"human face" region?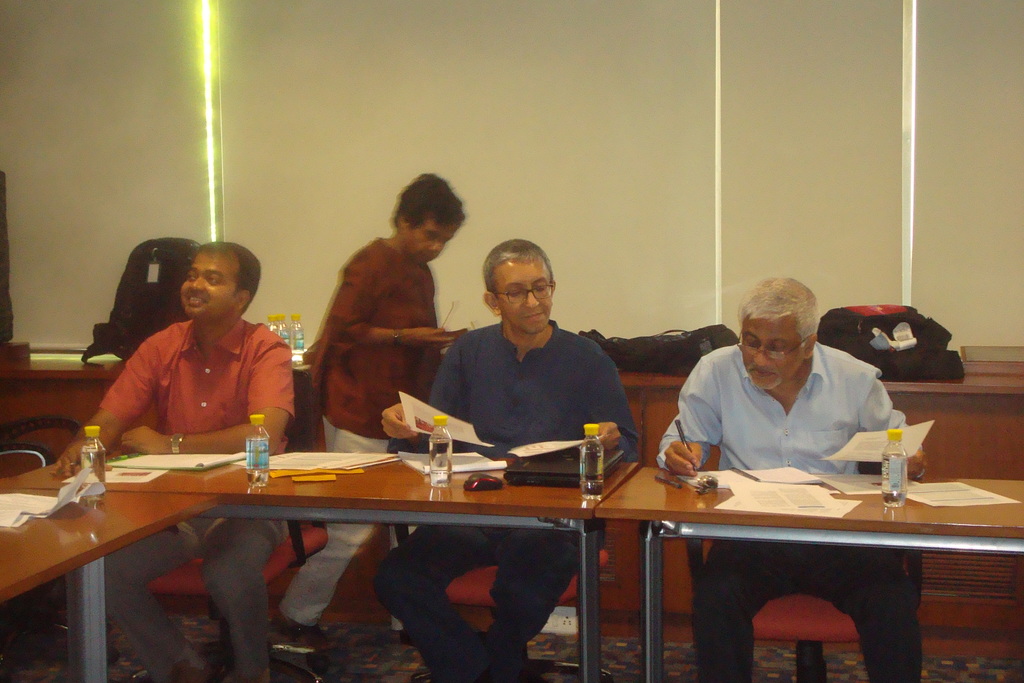
(179,250,240,320)
